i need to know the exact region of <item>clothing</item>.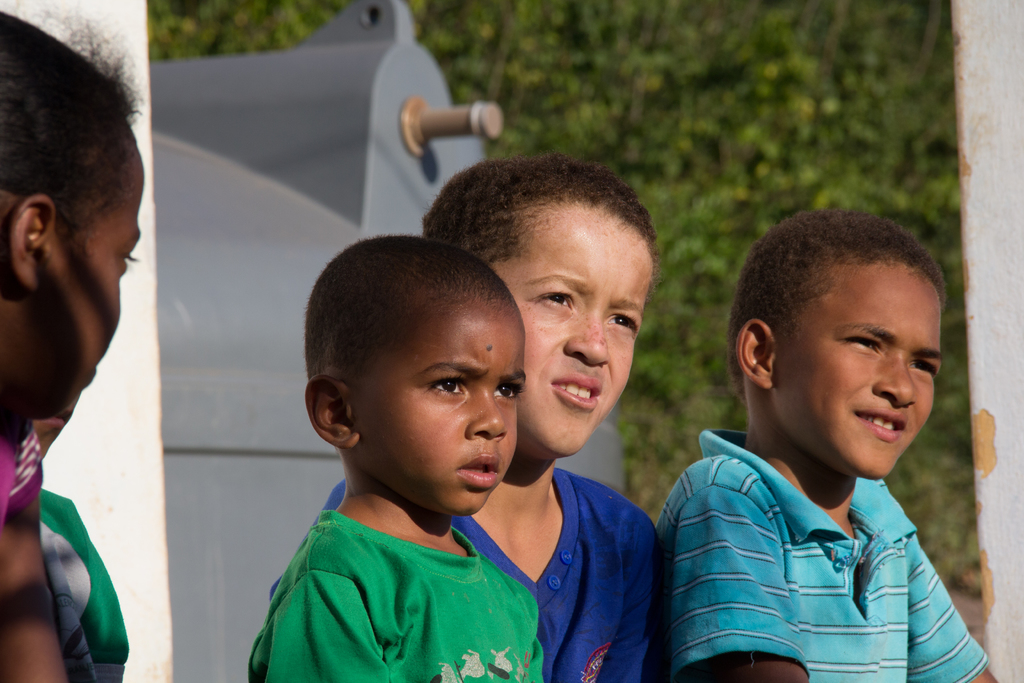
Region: locate(269, 468, 662, 682).
